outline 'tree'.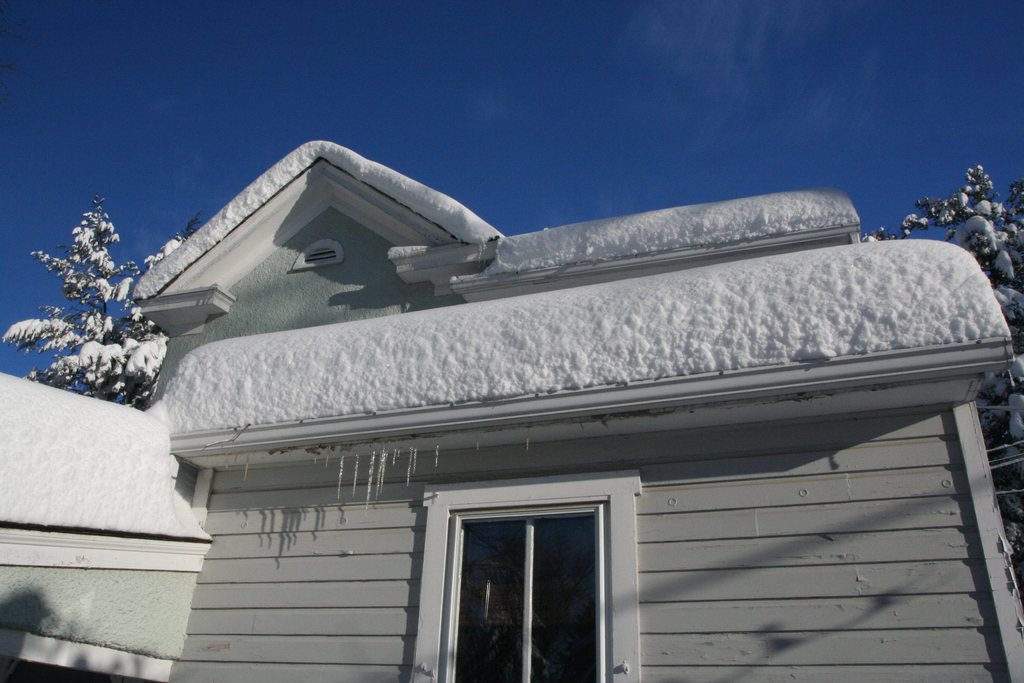
Outline: <box>863,165,1023,589</box>.
